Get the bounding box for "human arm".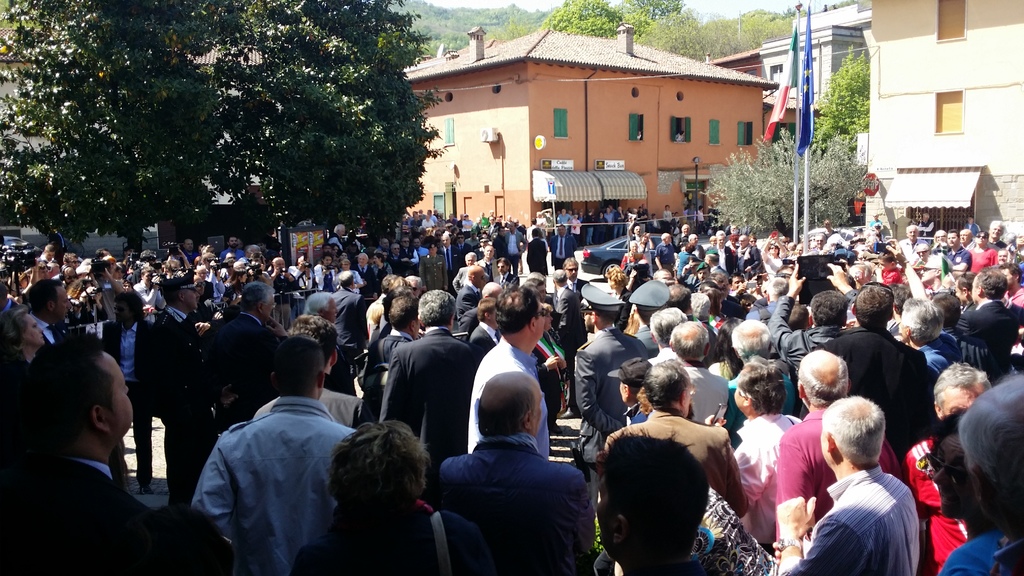
pyautogui.locateOnScreen(440, 255, 450, 291).
